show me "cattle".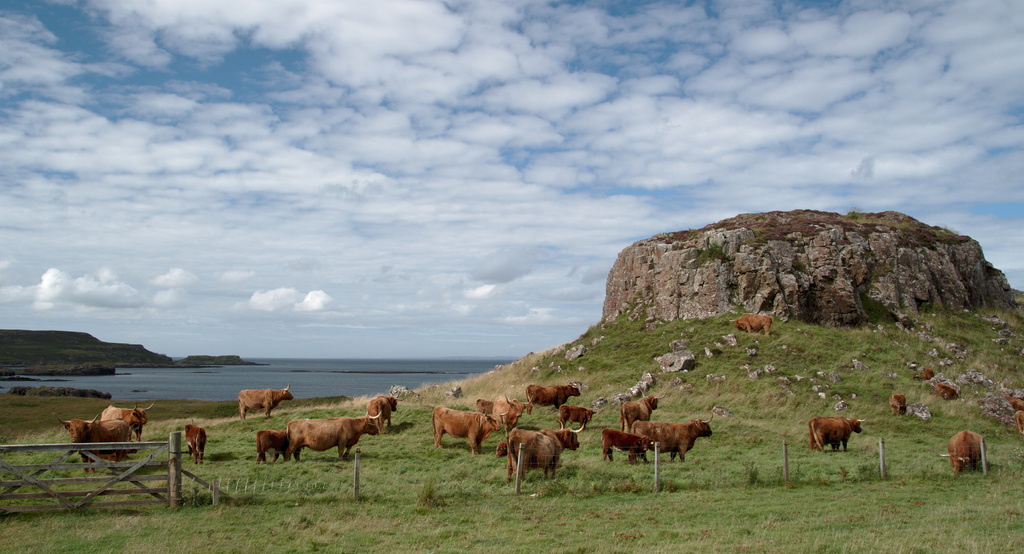
"cattle" is here: bbox=(923, 366, 934, 380).
